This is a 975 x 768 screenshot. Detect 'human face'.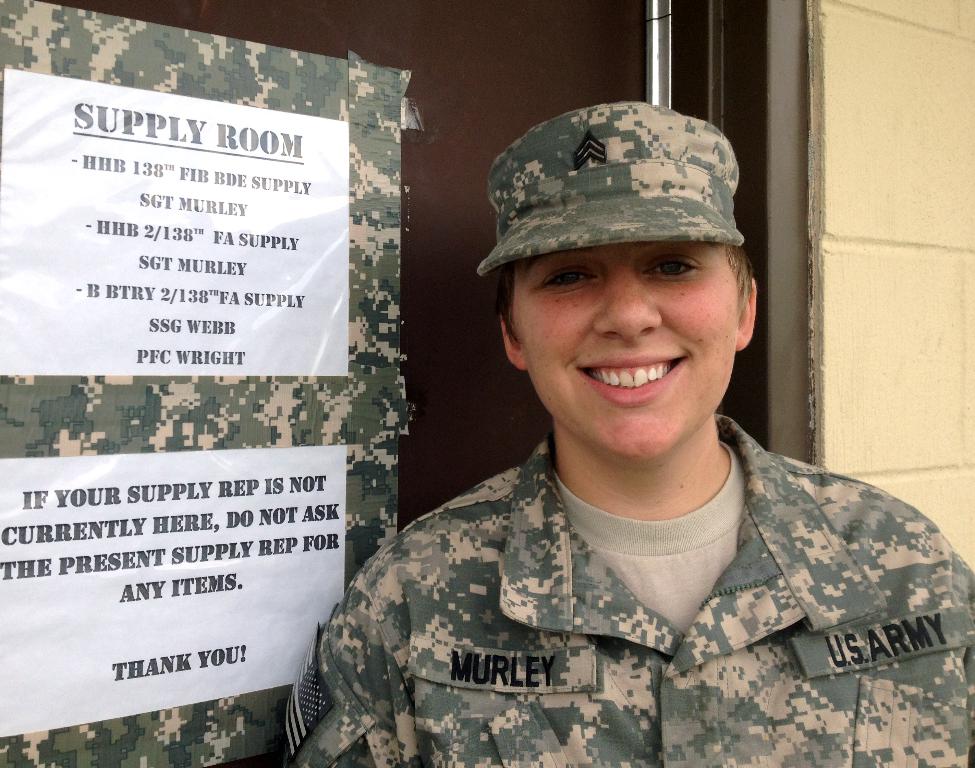
(504,240,739,457).
